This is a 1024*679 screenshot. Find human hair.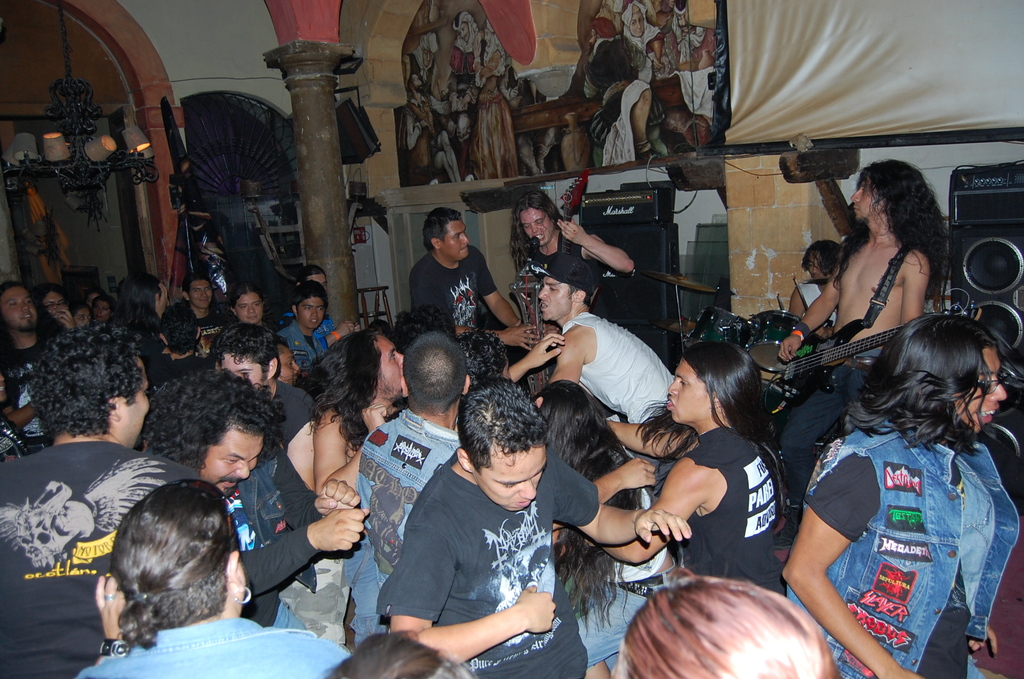
Bounding box: (91, 483, 251, 661).
